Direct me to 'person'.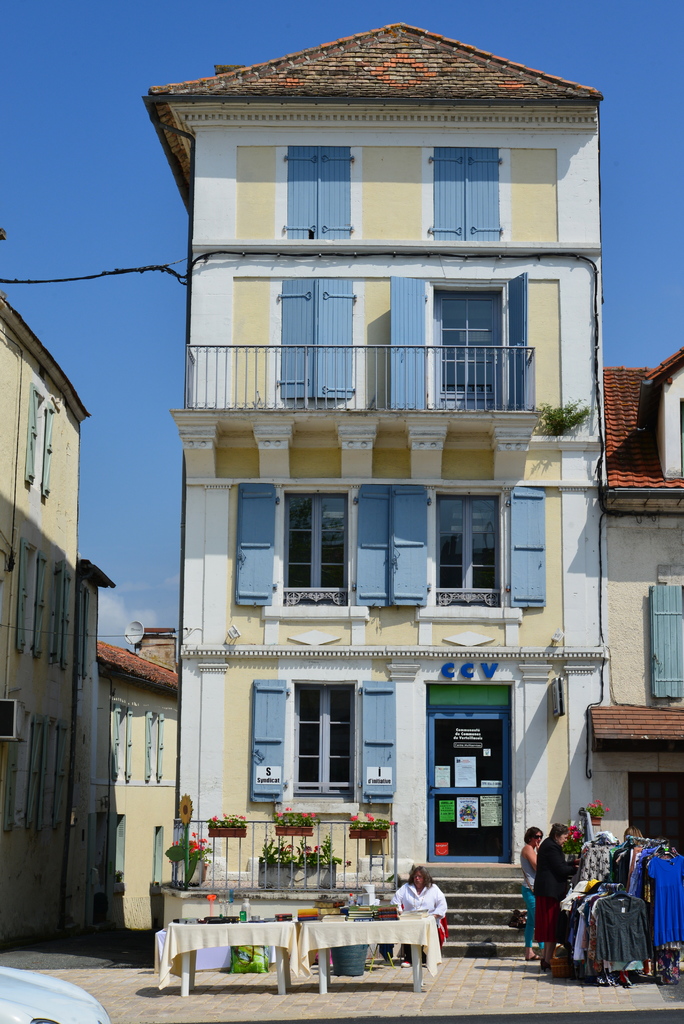
Direction: 521, 825, 539, 953.
